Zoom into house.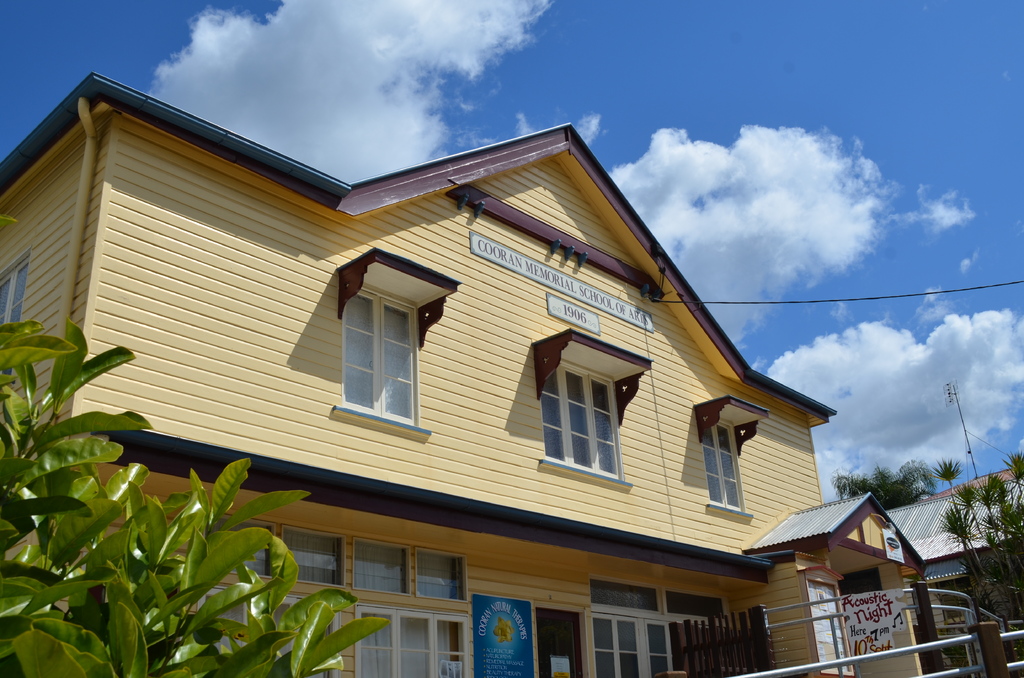
Zoom target: bbox(6, 120, 944, 665).
